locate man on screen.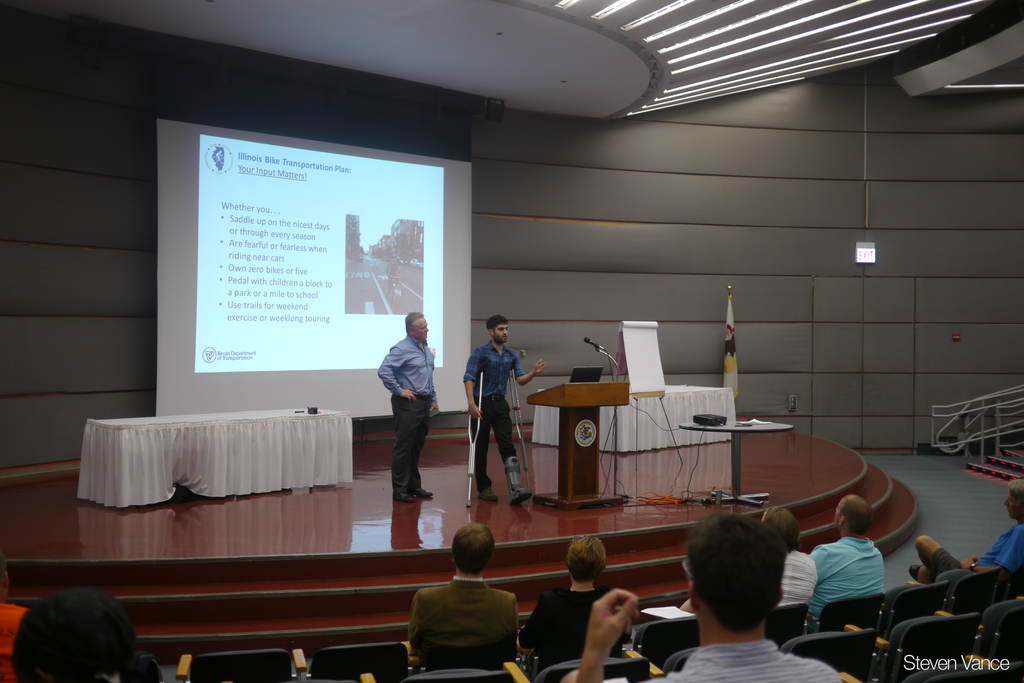
On screen at rect(395, 532, 541, 676).
